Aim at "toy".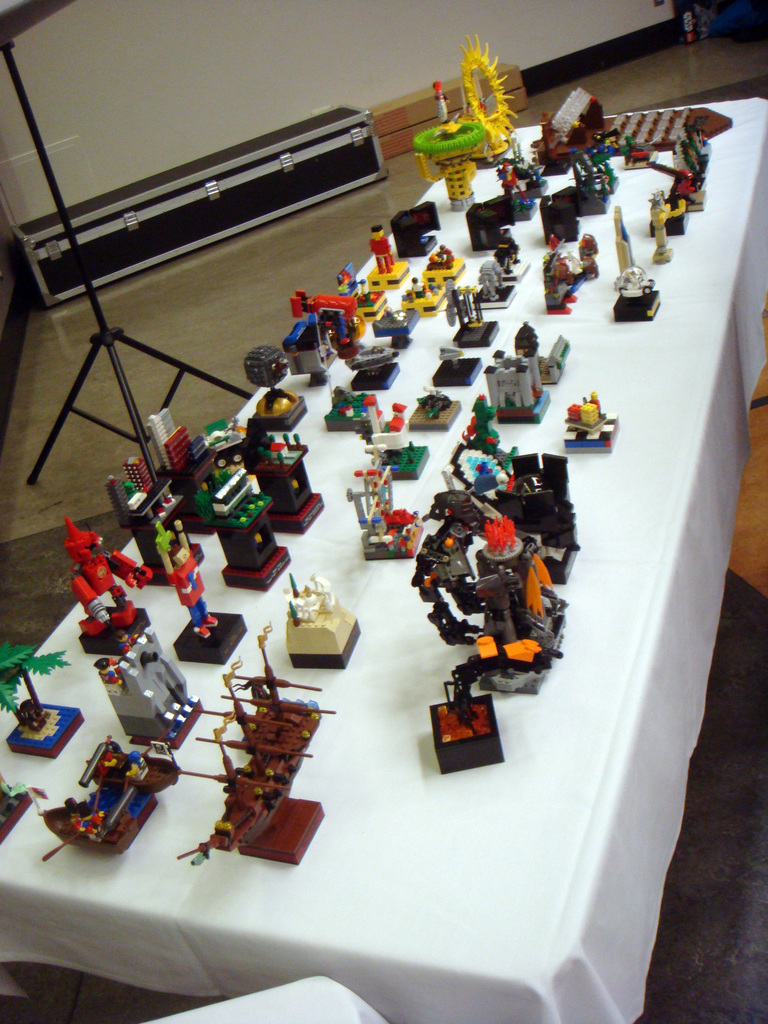
Aimed at {"x1": 369, "y1": 227, "x2": 408, "y2": 278}.
